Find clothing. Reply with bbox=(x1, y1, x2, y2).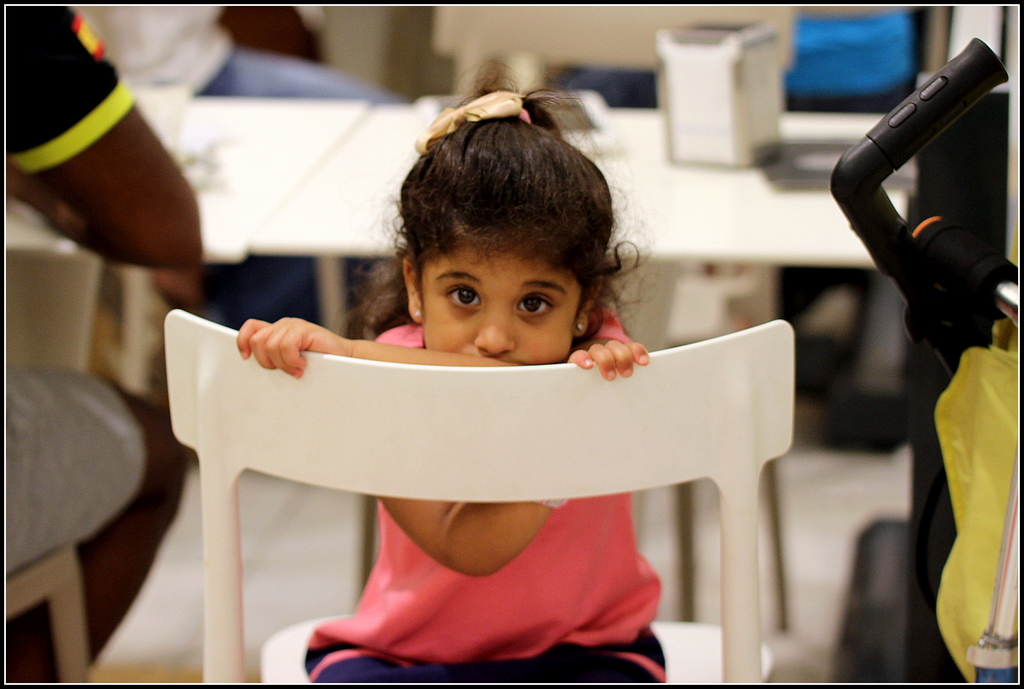
bbox=(0, 2, 149, 594).
